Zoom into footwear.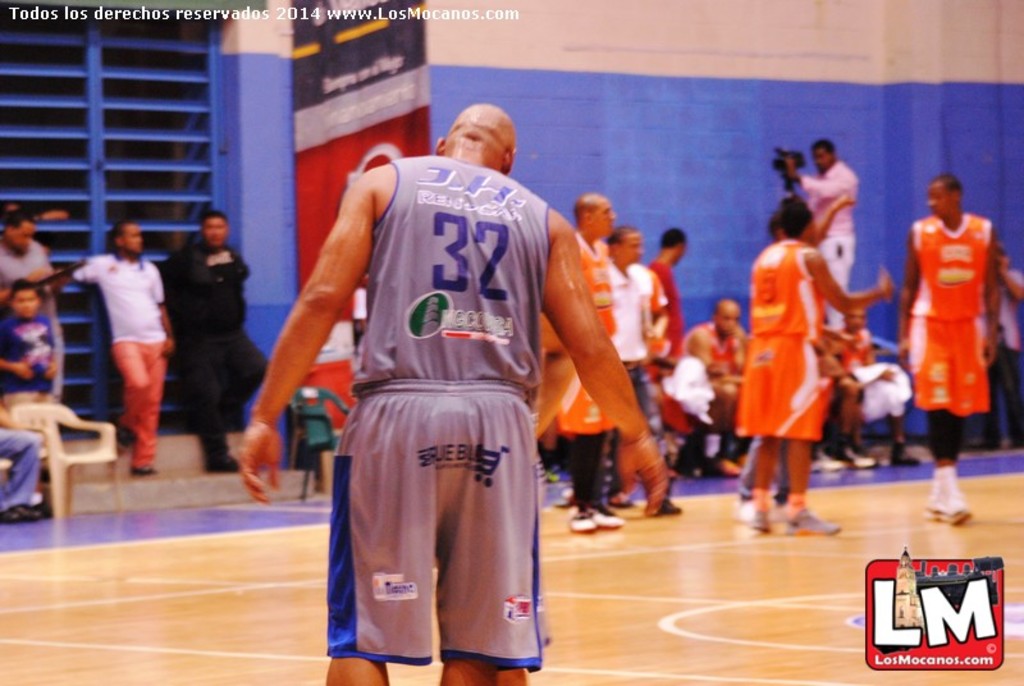
Zoom target: (left=732, top=500, right=787, bottom=522).
